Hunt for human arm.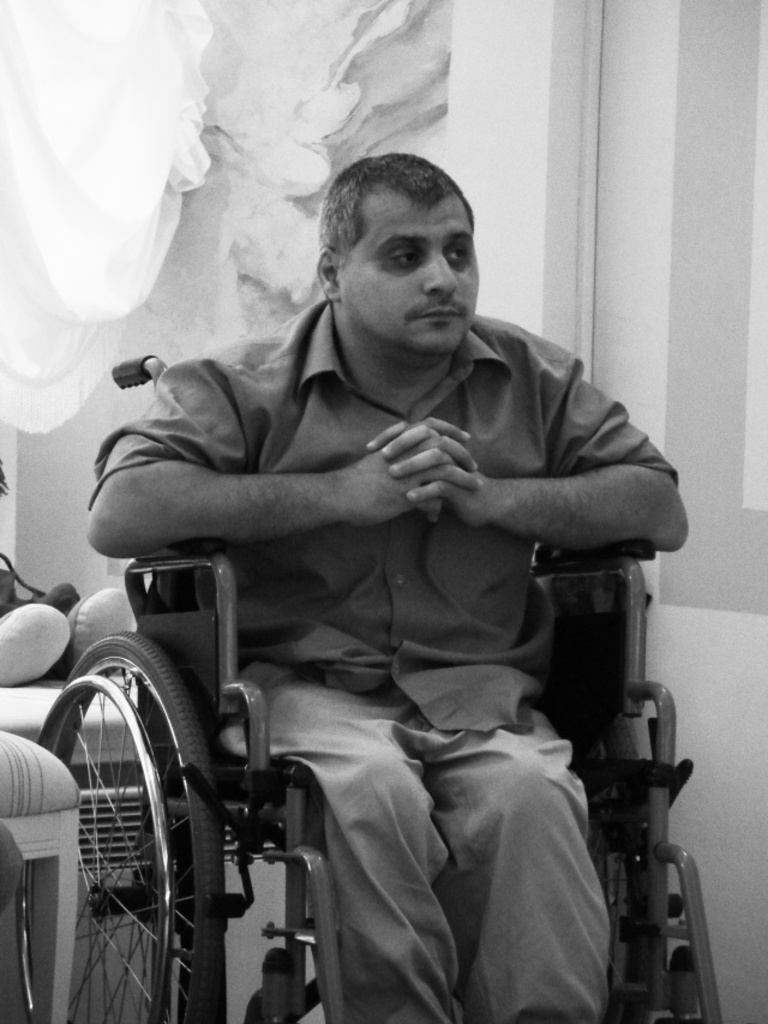
Hunted down at (367, 317, 696, 565).
